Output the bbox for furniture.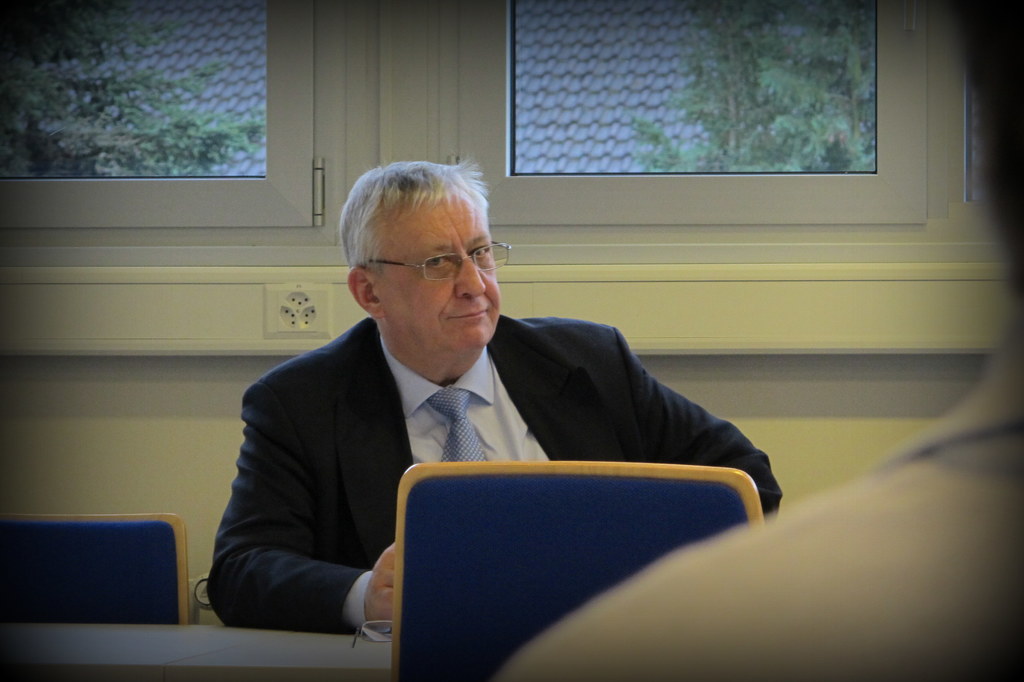
{"x1": 0, "y1": 512, "x2": 189, "y2": 623}.
